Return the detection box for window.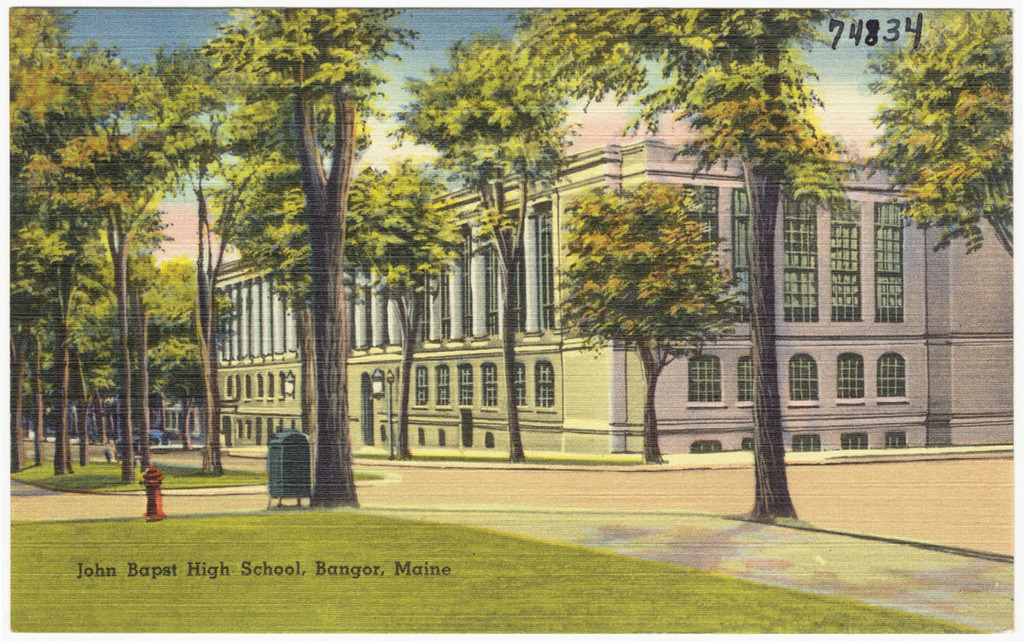
select_region(699, 437, 726, 456).
